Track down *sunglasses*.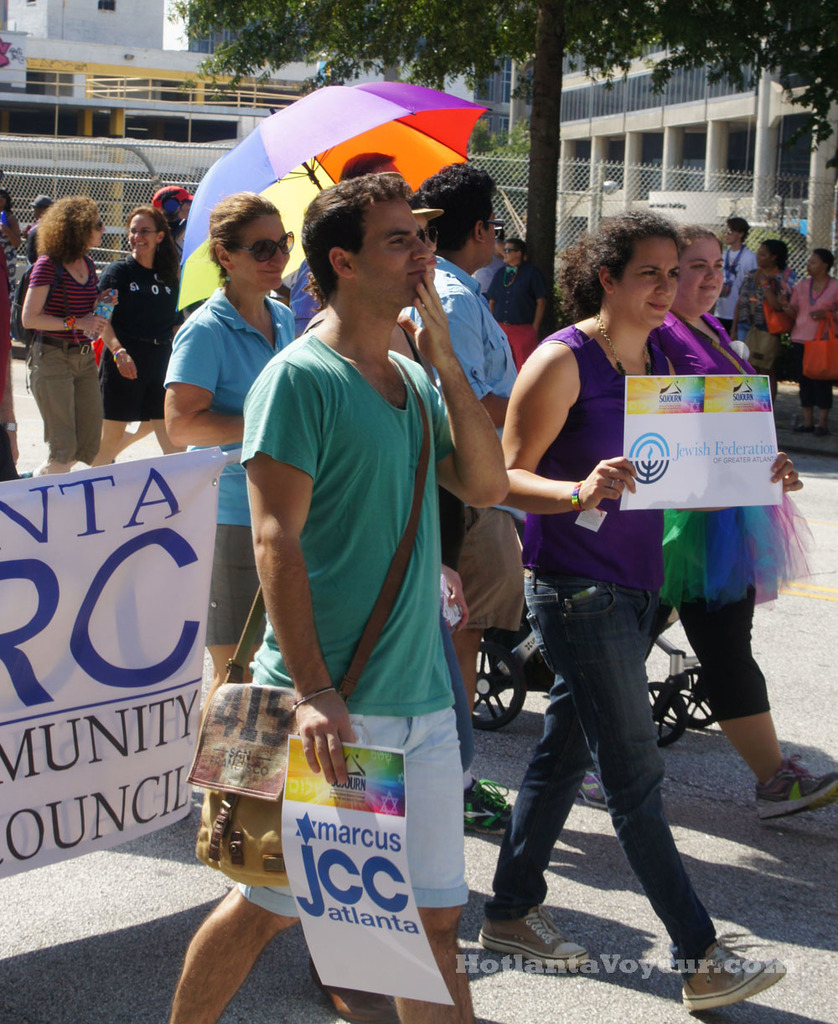
Tracked to locate(233, 230, 293, 266).
